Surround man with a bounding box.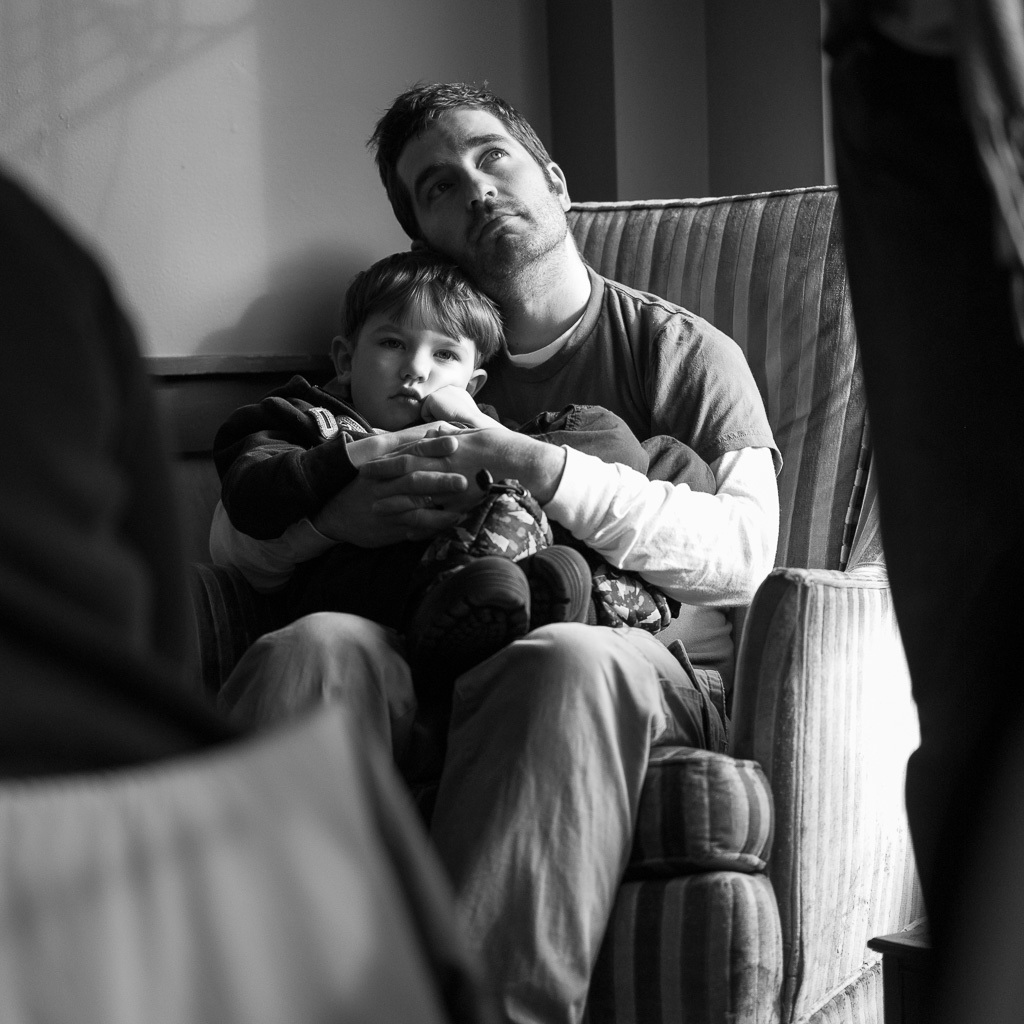
detection(188, 115, 859, 992).
